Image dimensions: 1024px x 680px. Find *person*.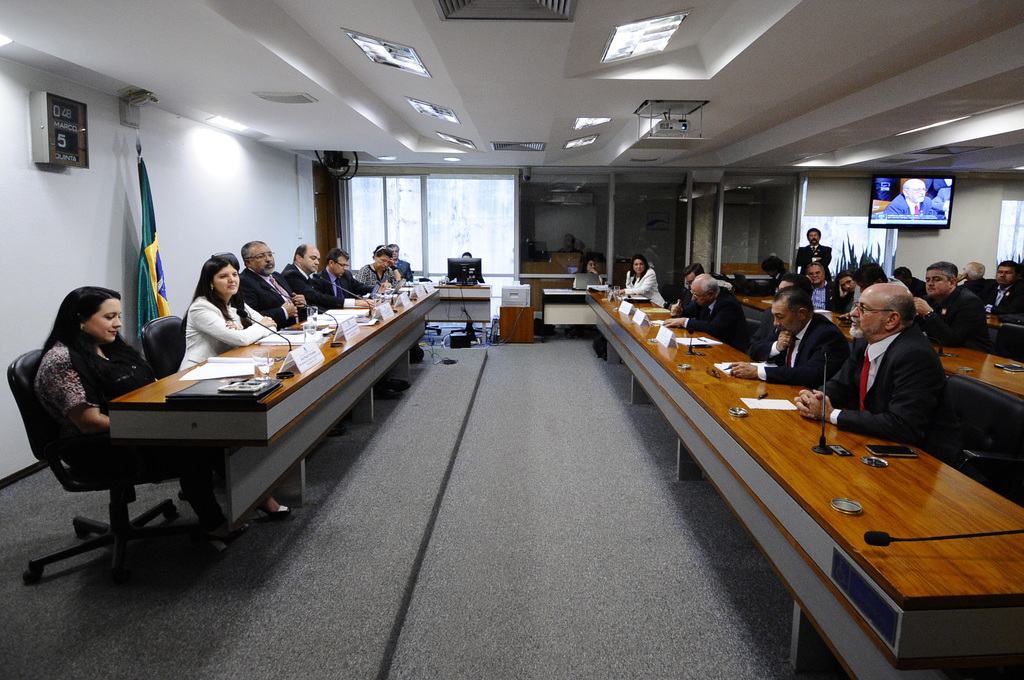
(x1=883, y1=178, x2=945, y2=222).
